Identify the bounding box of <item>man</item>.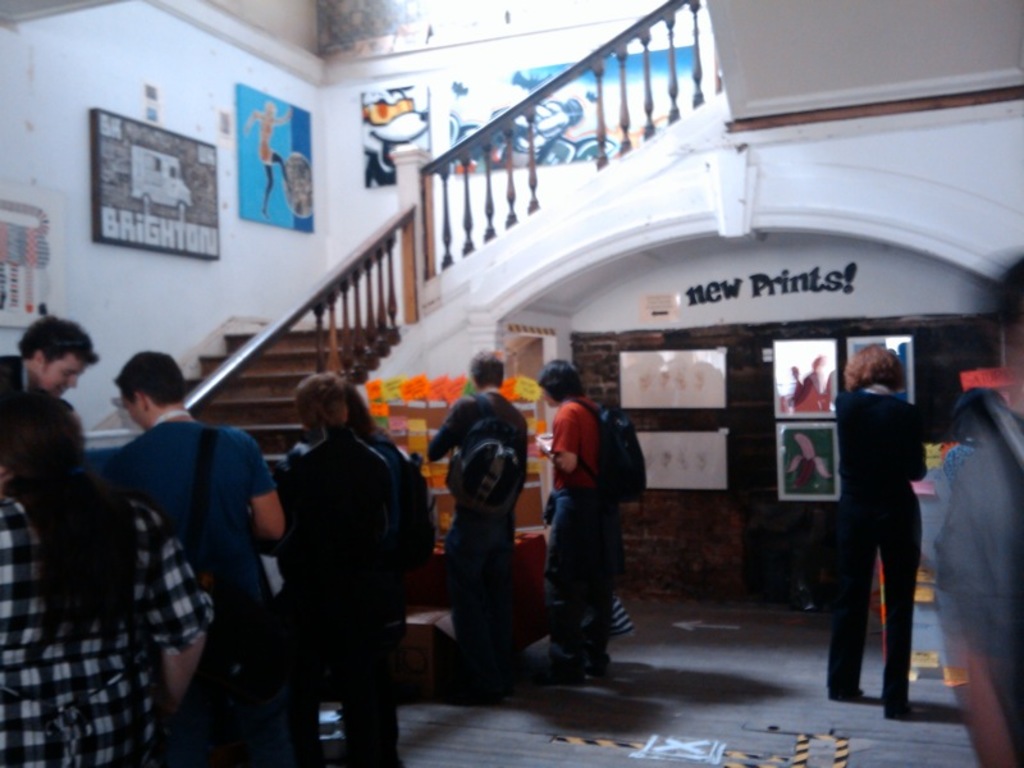
x1=0, y1=307, x2=97, y2=396.
